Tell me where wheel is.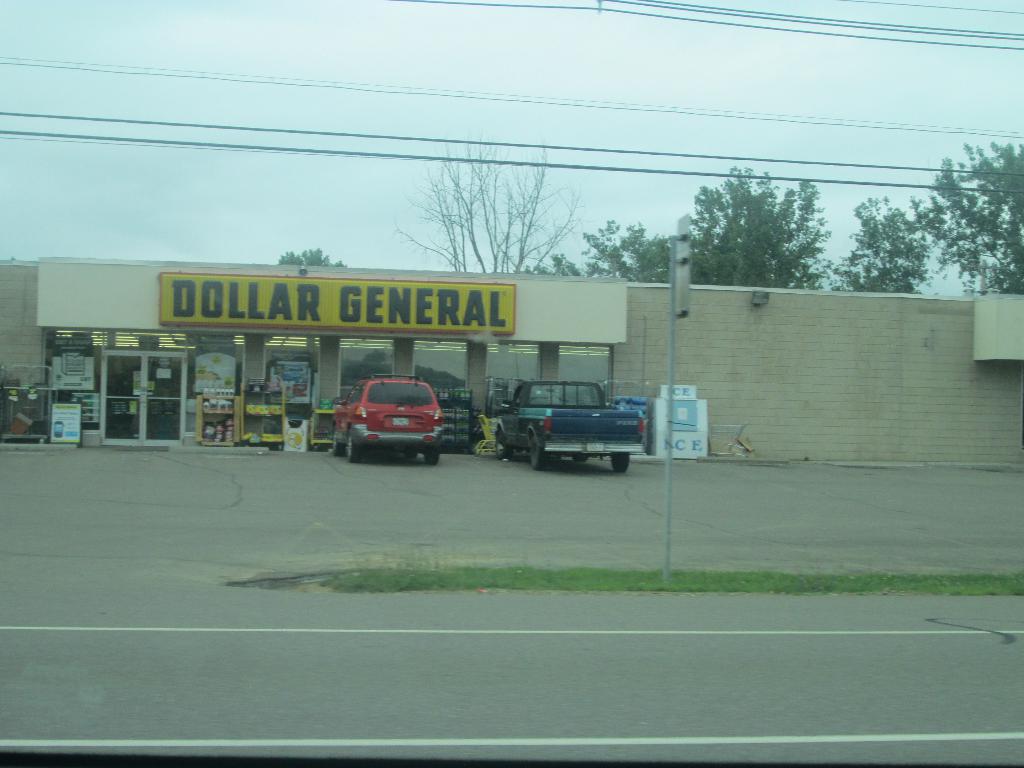
wheel is at 499 431 512 458.
